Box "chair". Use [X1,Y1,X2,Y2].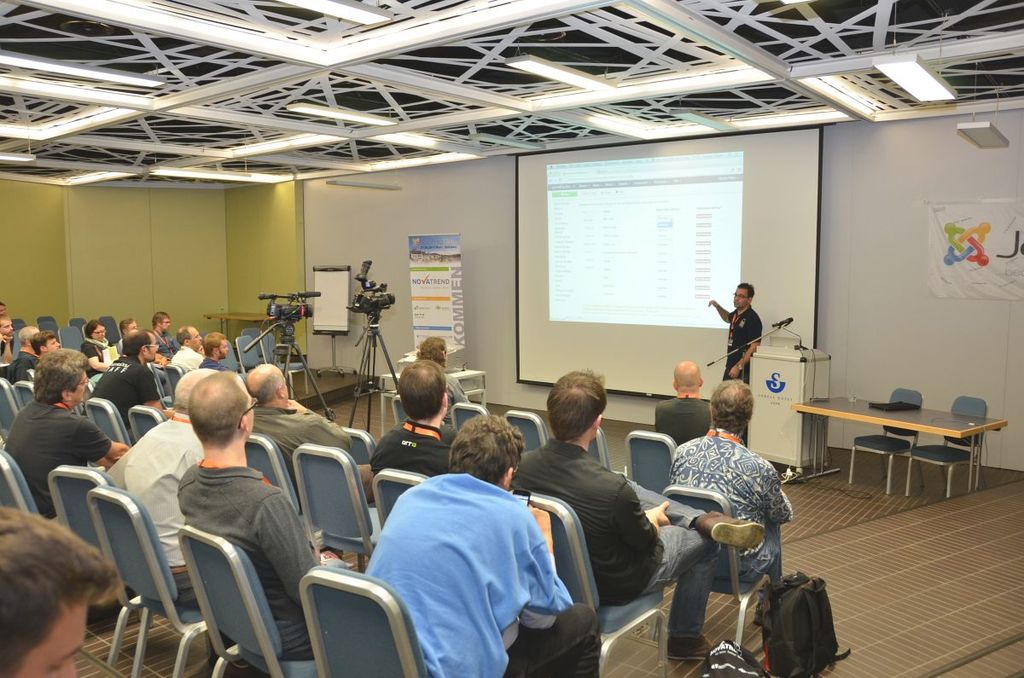
[88,484,214,677].
